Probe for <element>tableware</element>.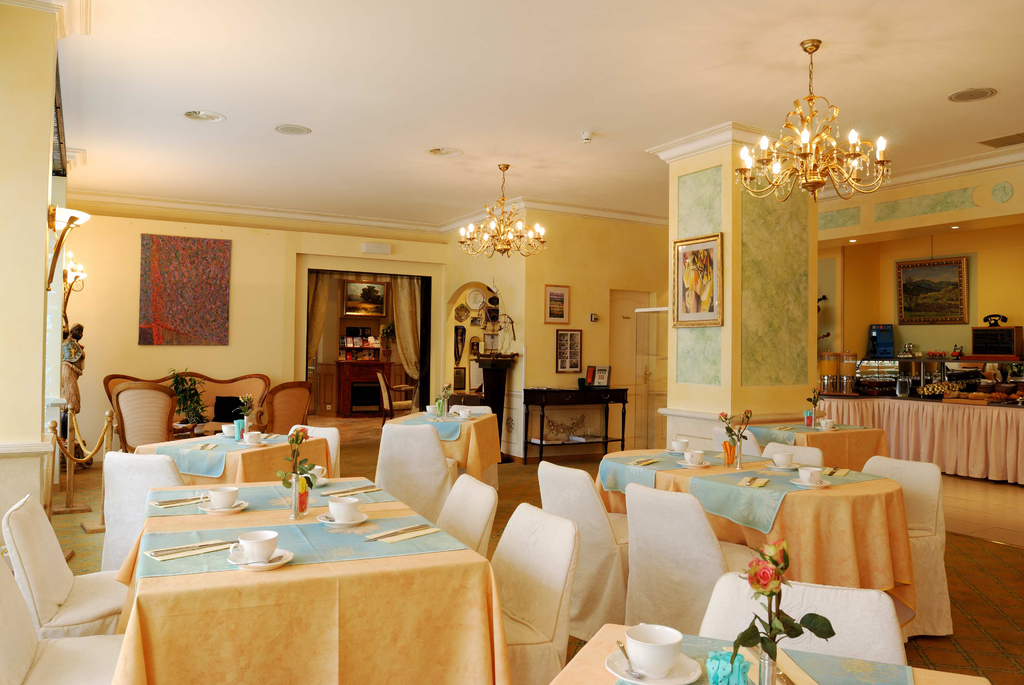
Probe result: <box>749,475,762,487</box>.
